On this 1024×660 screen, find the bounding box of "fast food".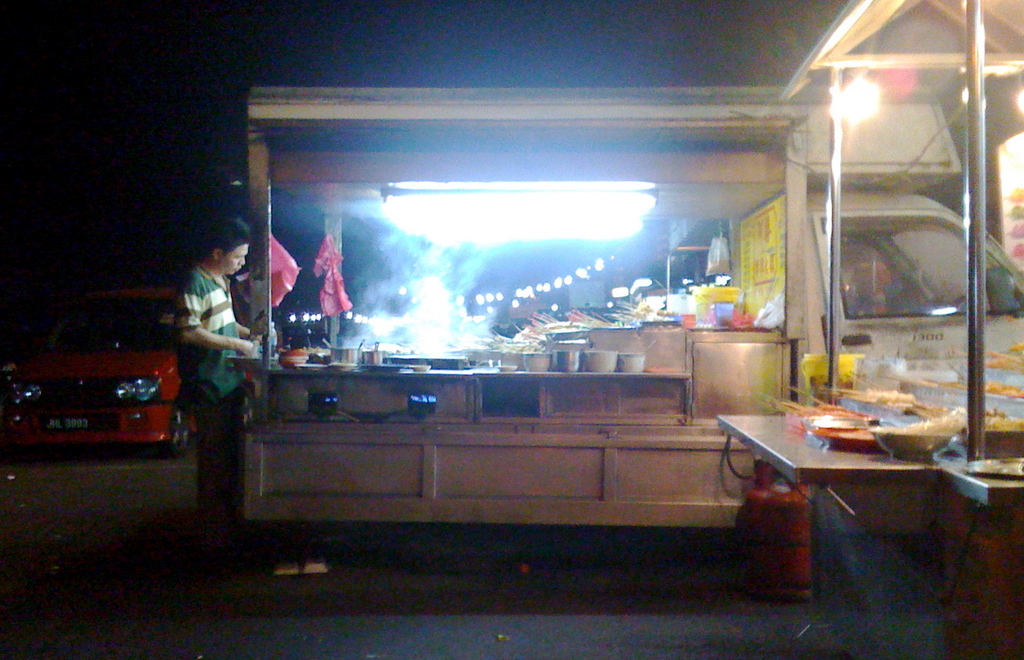
Bounding box: <bbox>934, 376, 1023, 401</bbox>.
